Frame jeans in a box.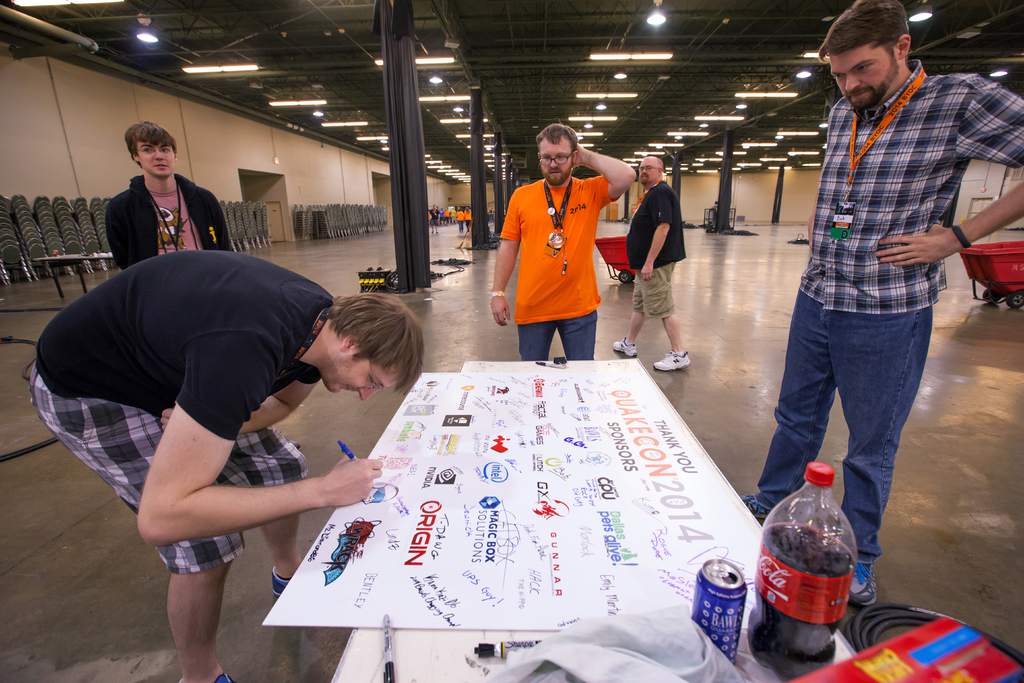
box(522, 313, 595, 367).
